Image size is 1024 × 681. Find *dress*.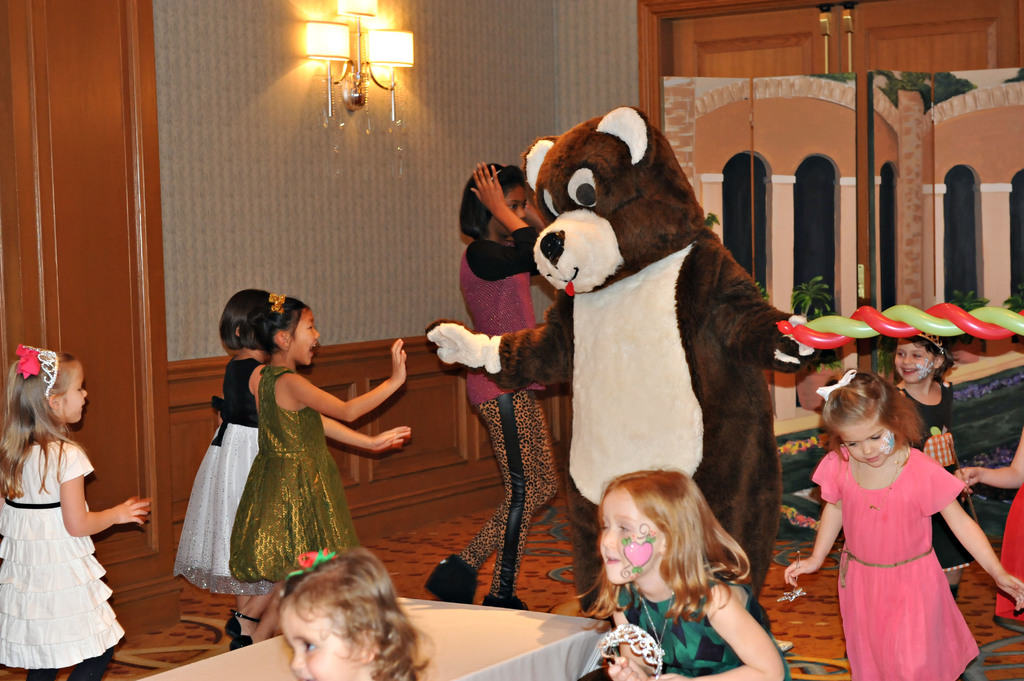
172:356:274:597.
